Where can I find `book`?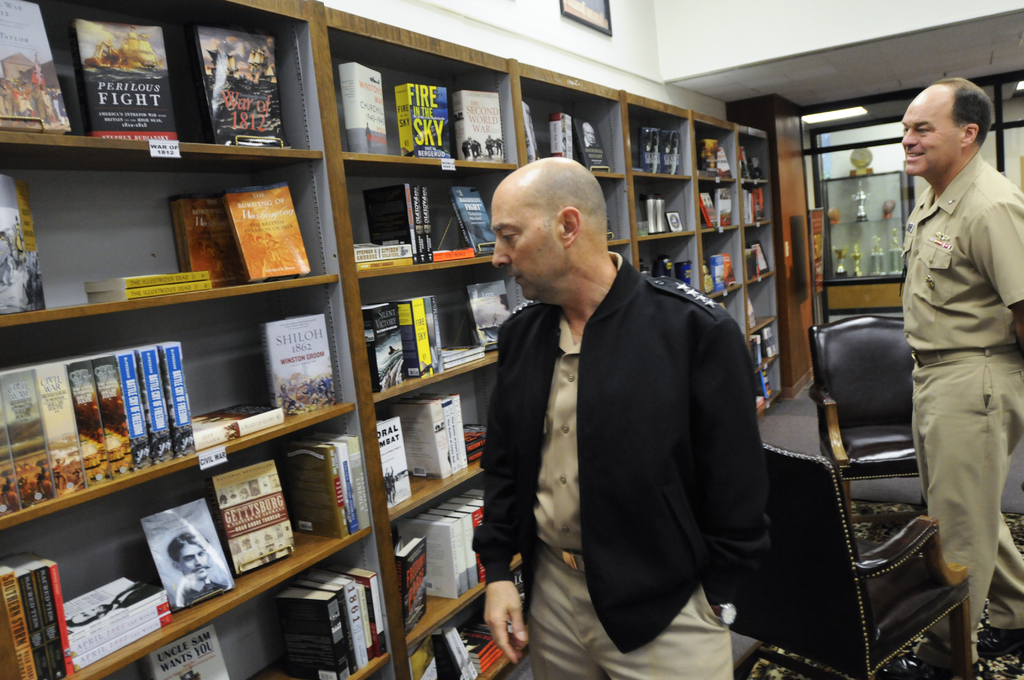
You can find it at <region>522, 102, 540, 159</region>.
